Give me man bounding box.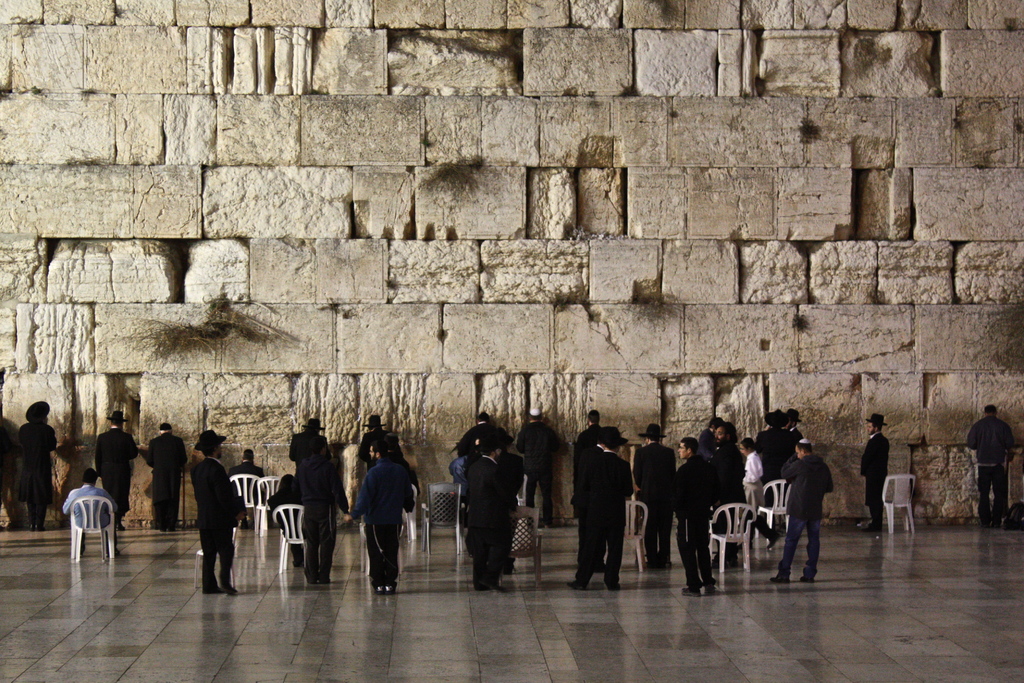
box(669, 434, 718, 597).
